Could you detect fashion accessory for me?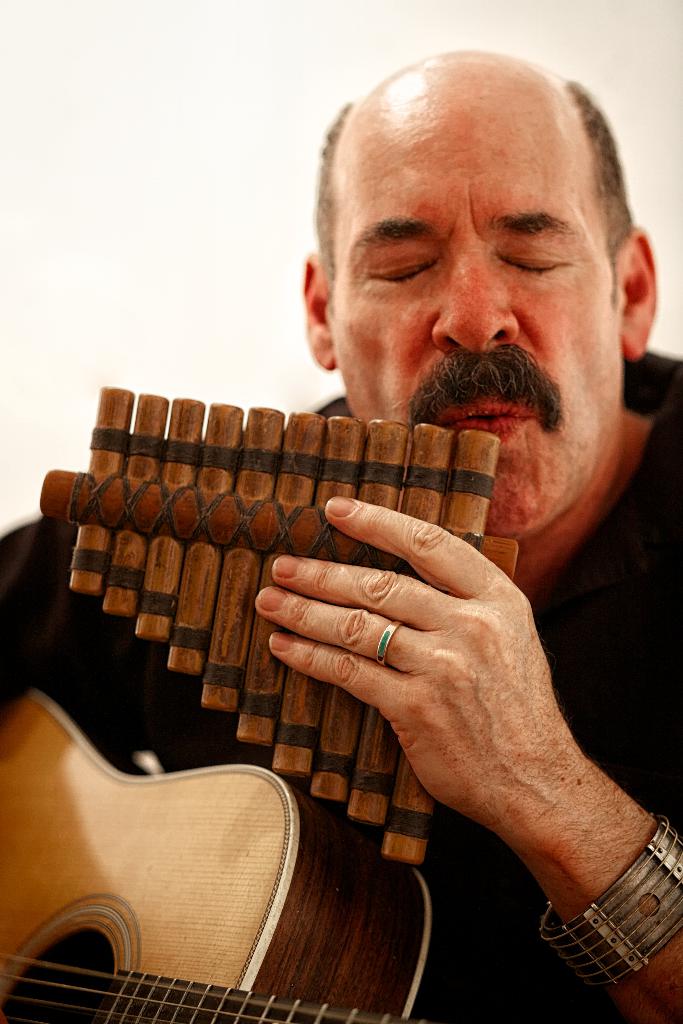
Detection result: [left=374, top=620, right=404, bottom=667].
